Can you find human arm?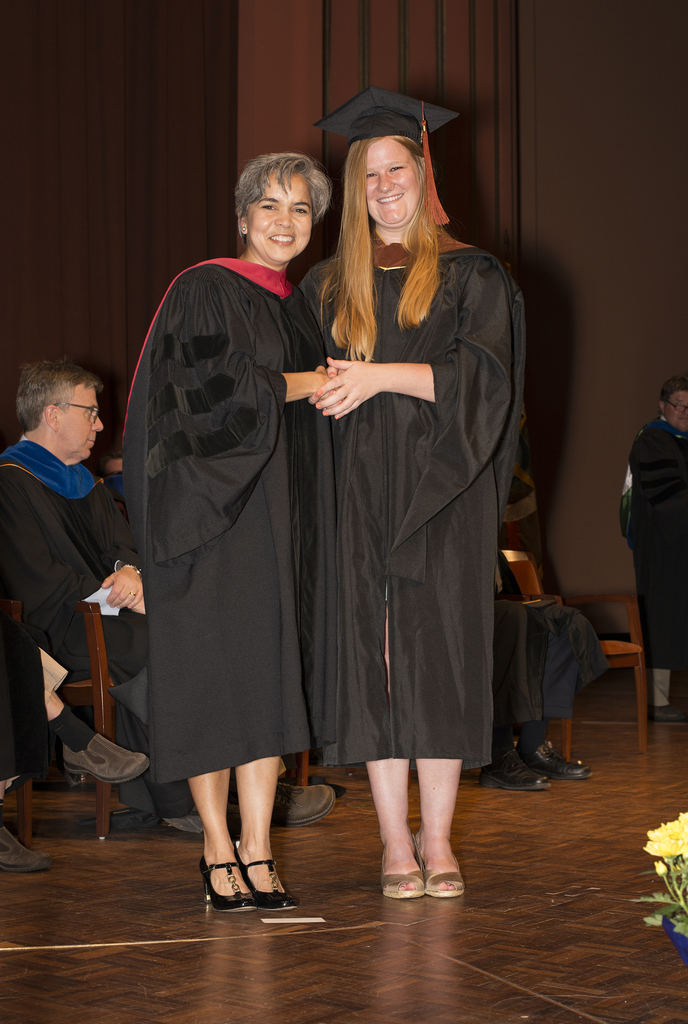
Yes, bounding box: pyautogui.locateOnScreen(320, 355, 435, 419).
